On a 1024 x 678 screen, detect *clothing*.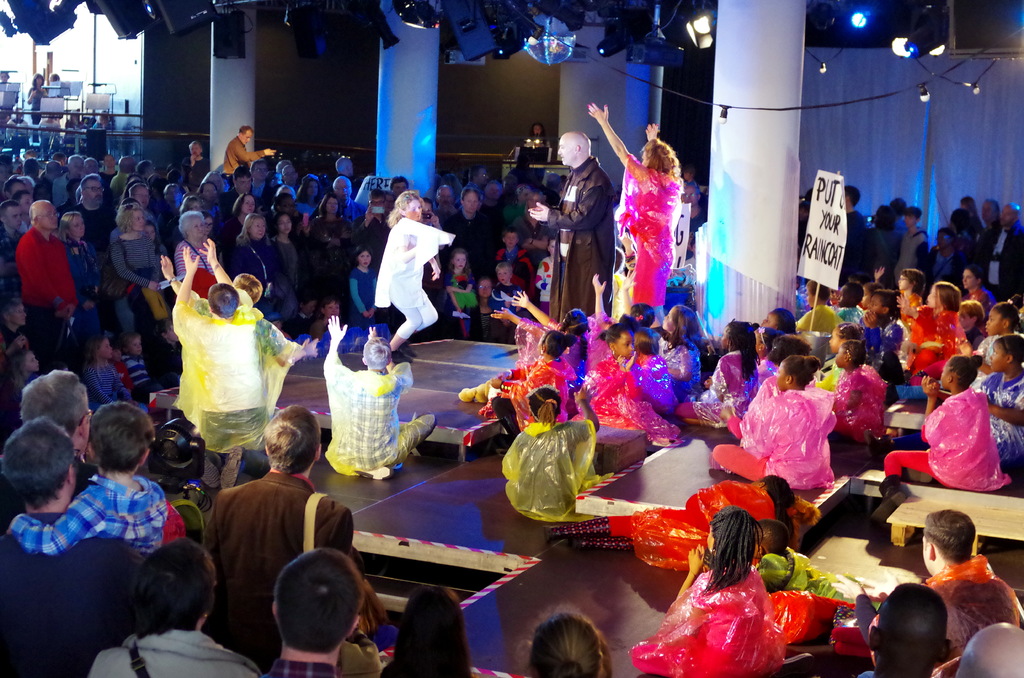
x1=446, y1=210, x2=493, y2=273.
